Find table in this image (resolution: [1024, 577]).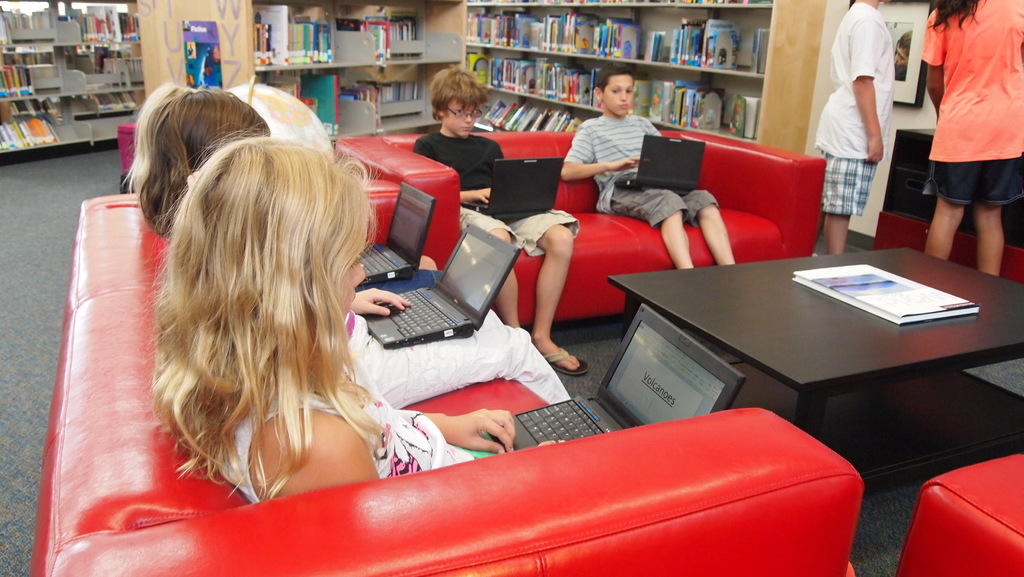
571/231/1023/494.
